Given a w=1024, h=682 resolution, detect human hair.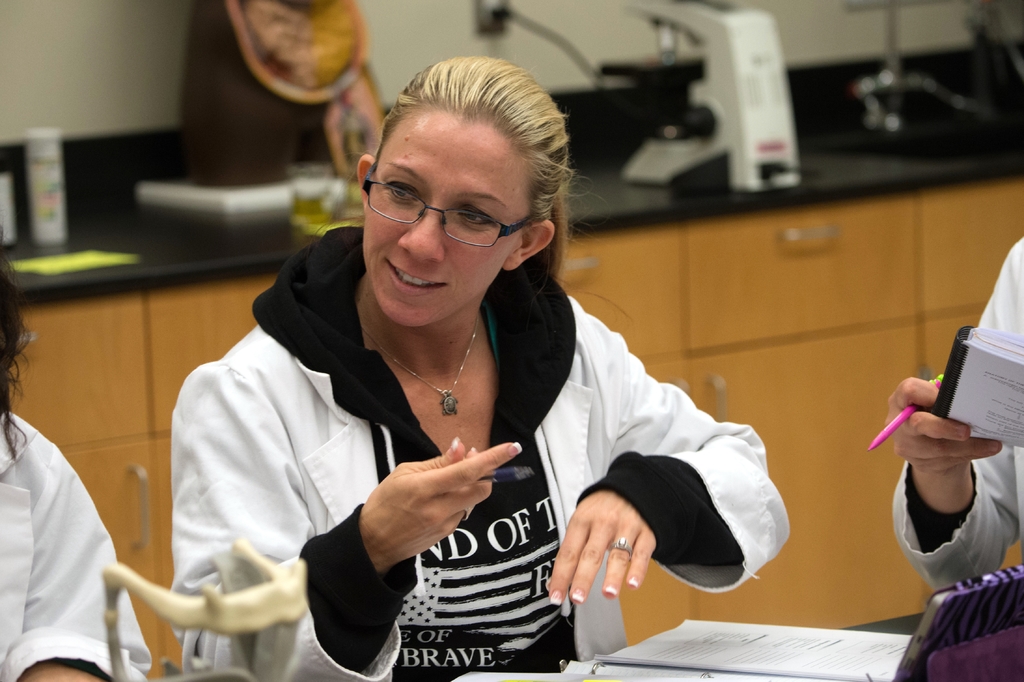
bbox=[0, 230, 32, 452].
